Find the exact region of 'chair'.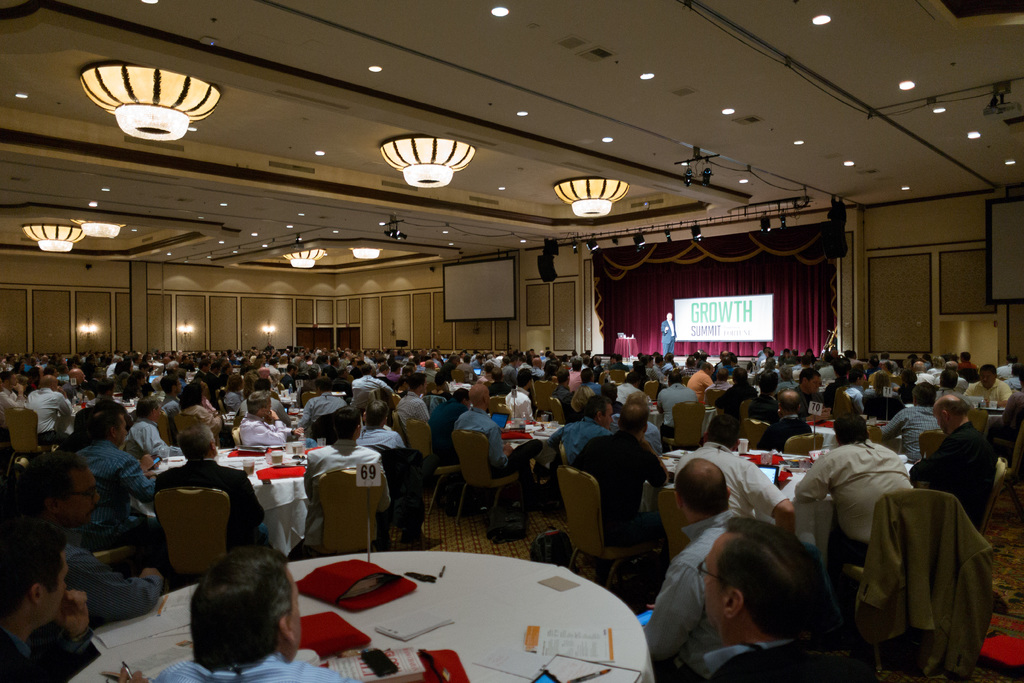
Exact region: {"left": 669, "top": 400, "right": 705, "bottom": 451}.
